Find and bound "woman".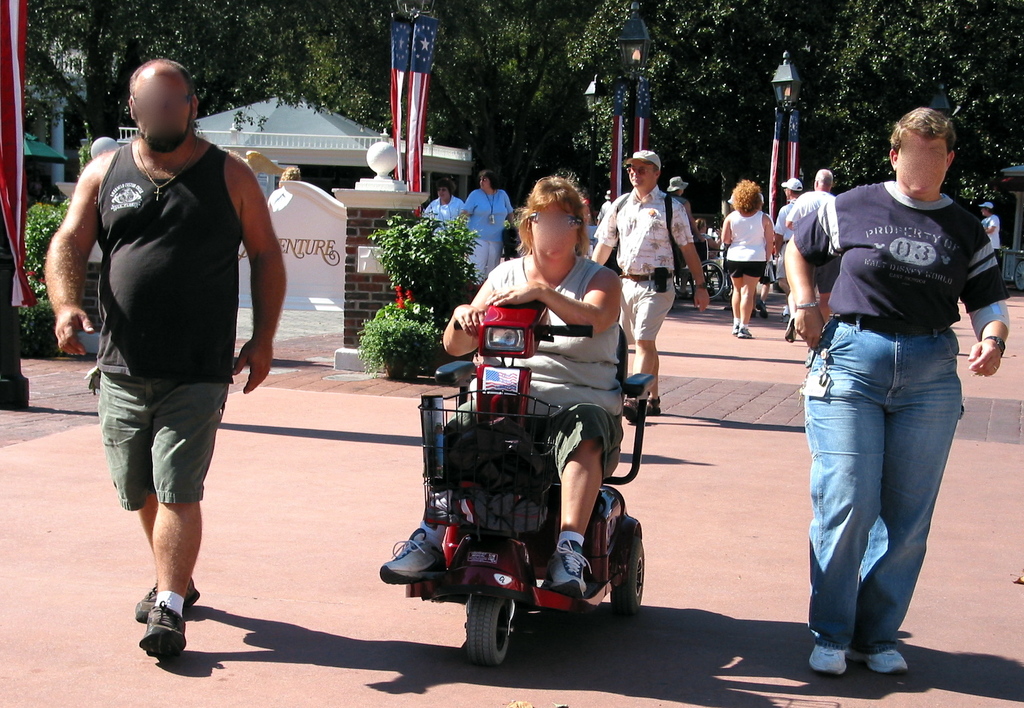
Bound: (384, 175, 621, 595).
